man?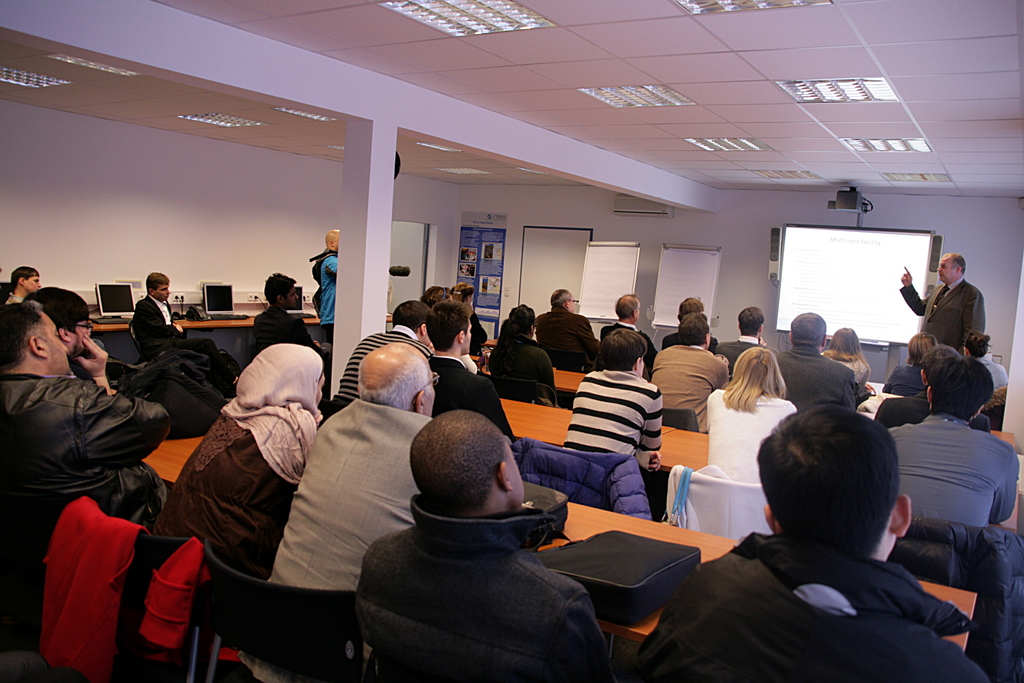
[x1=902, y1=254, x2=983, y2=356]
